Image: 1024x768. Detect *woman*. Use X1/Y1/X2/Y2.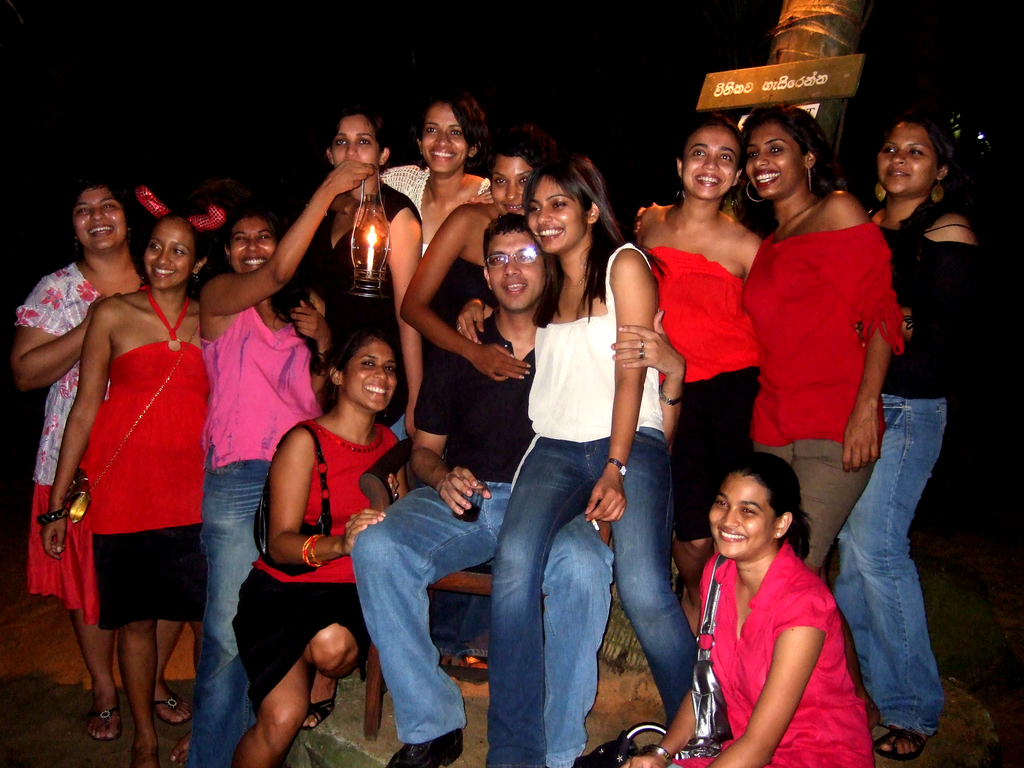
623/445/877/767.
